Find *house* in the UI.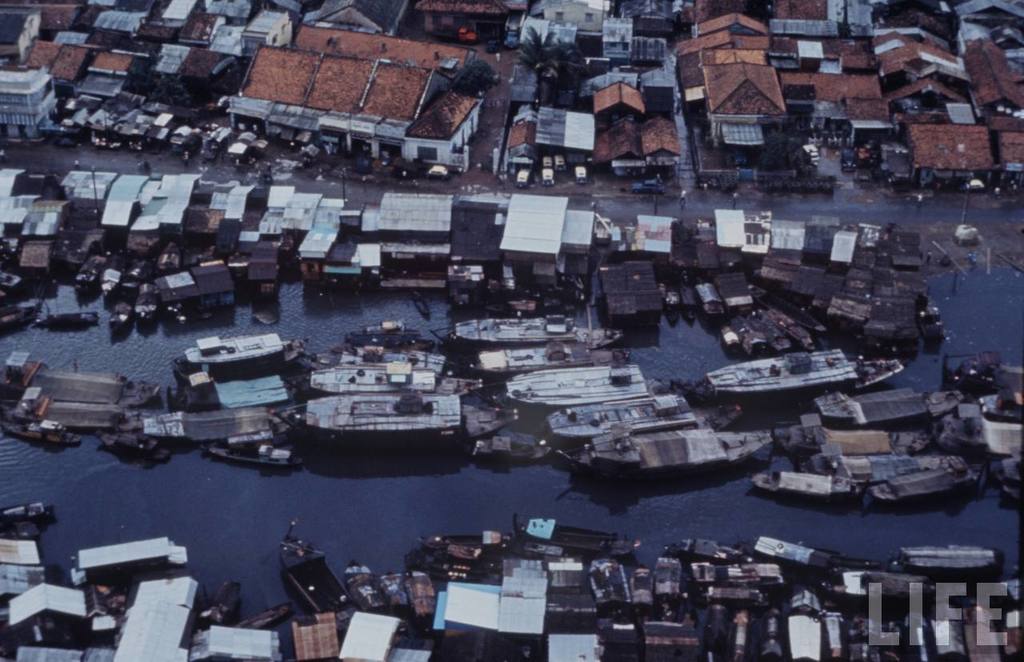
UI element at pyautogui.locateOnScreen(111, 574, 207, 661).
